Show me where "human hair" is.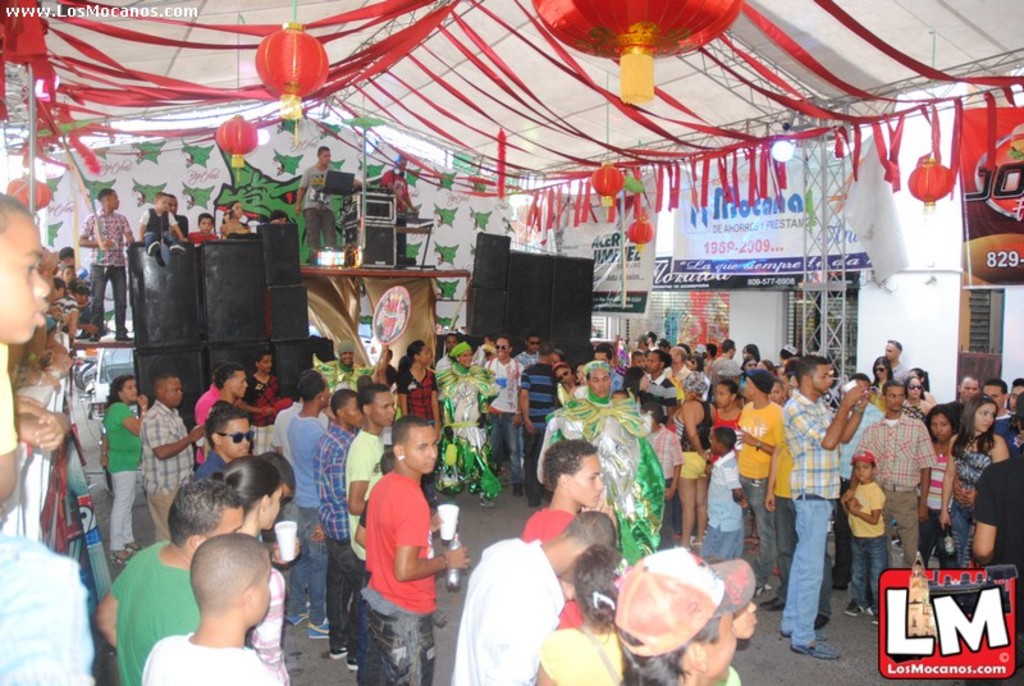
"human hair" is at x1=159 y1=372 x2=179 y2=398.
